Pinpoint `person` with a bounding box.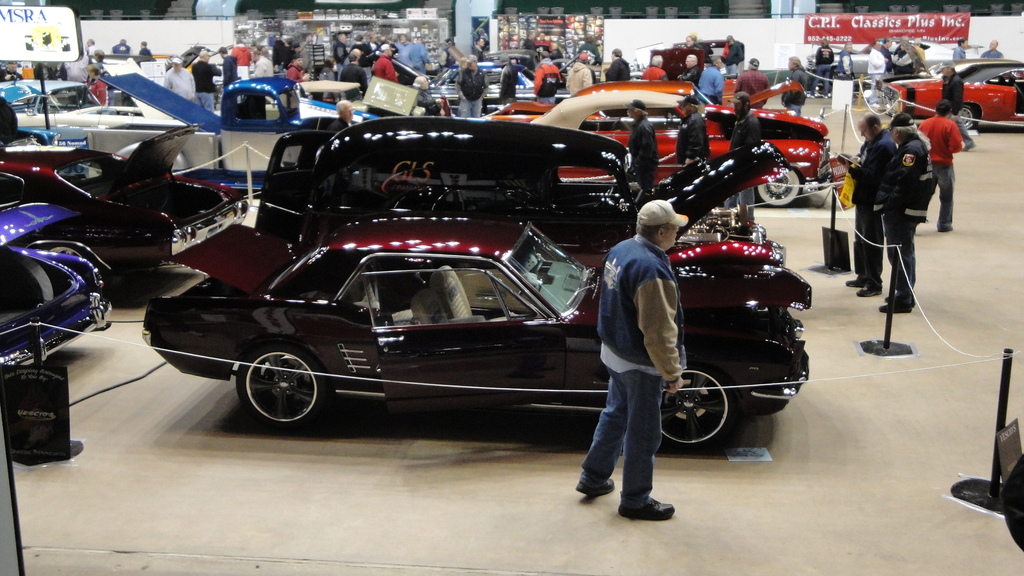
(561, 194, 711, 525).
